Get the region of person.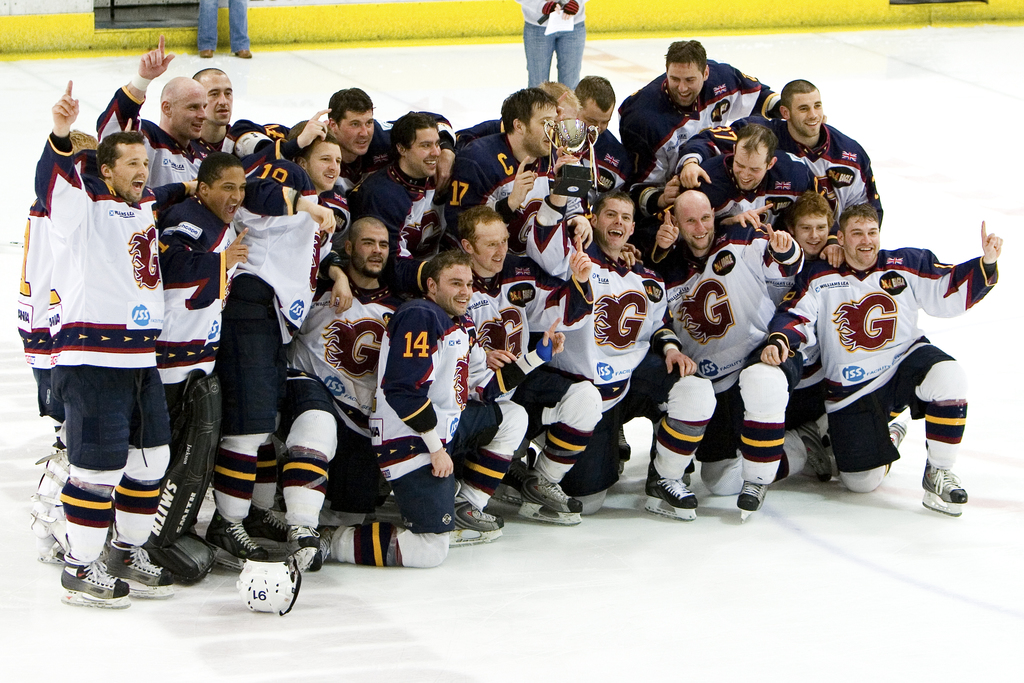
left=202, top=130, right=350, bottom=569.
